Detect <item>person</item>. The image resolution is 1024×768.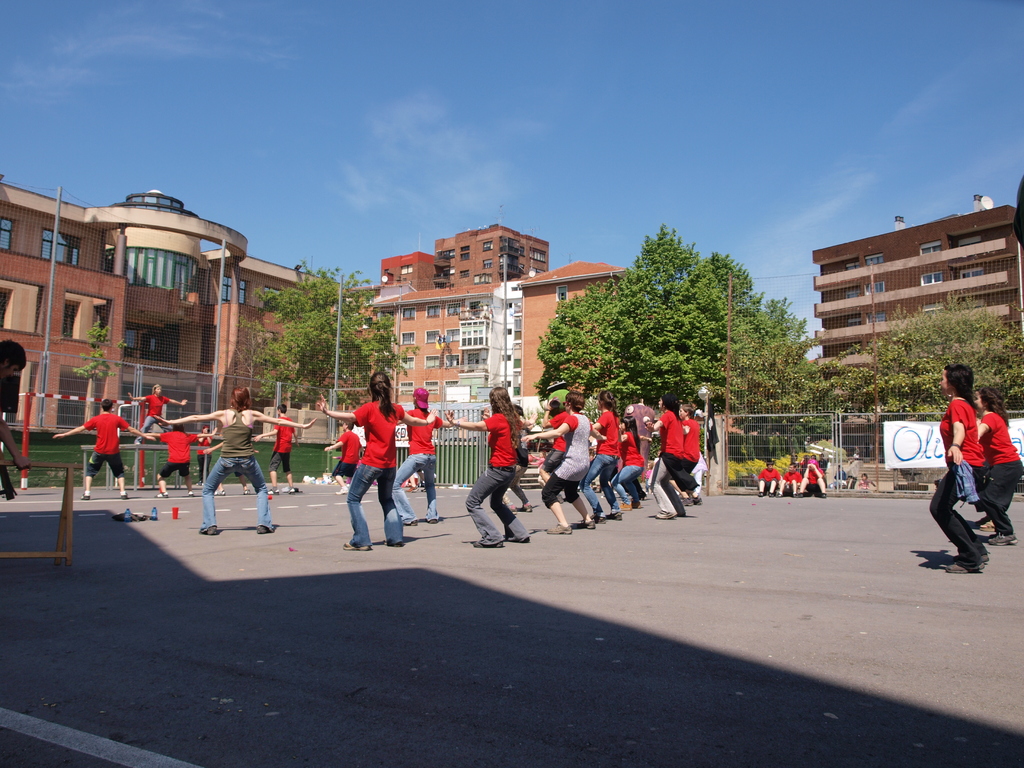
805:458:826:495.
